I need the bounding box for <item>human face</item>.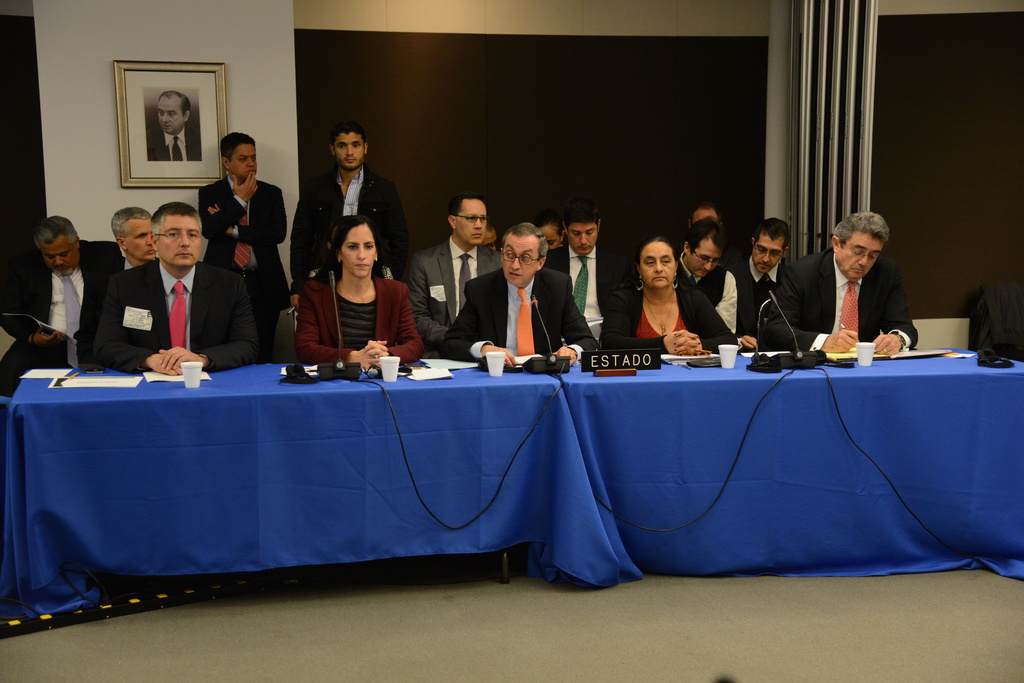
Here it is: bbox=(45, 234, 77, 272).
